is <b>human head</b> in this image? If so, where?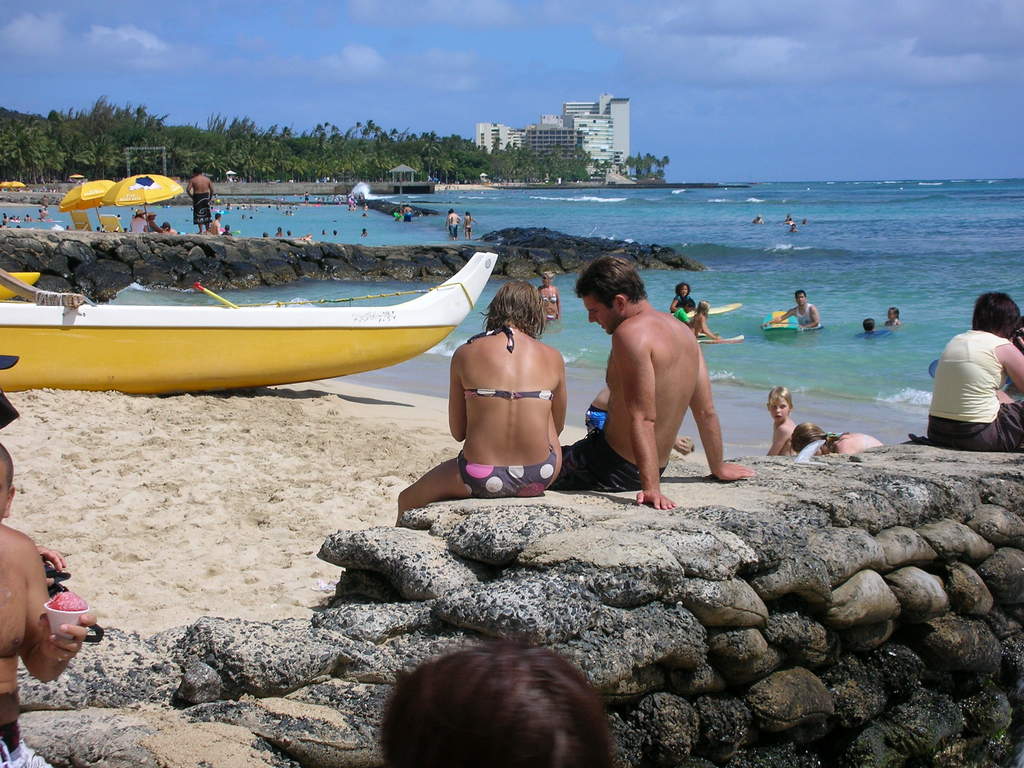
Yes, at Rect(696, 300, 710, 315).
